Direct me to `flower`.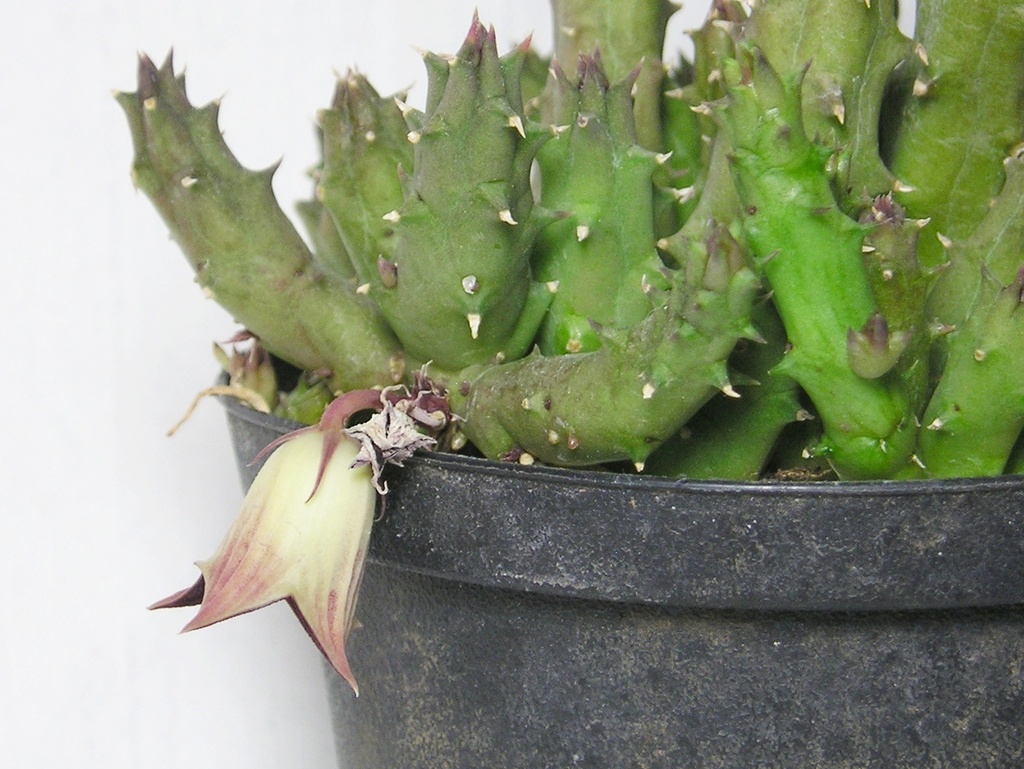
Direction: x1=150, y1=405, x2=415, y2=679.
